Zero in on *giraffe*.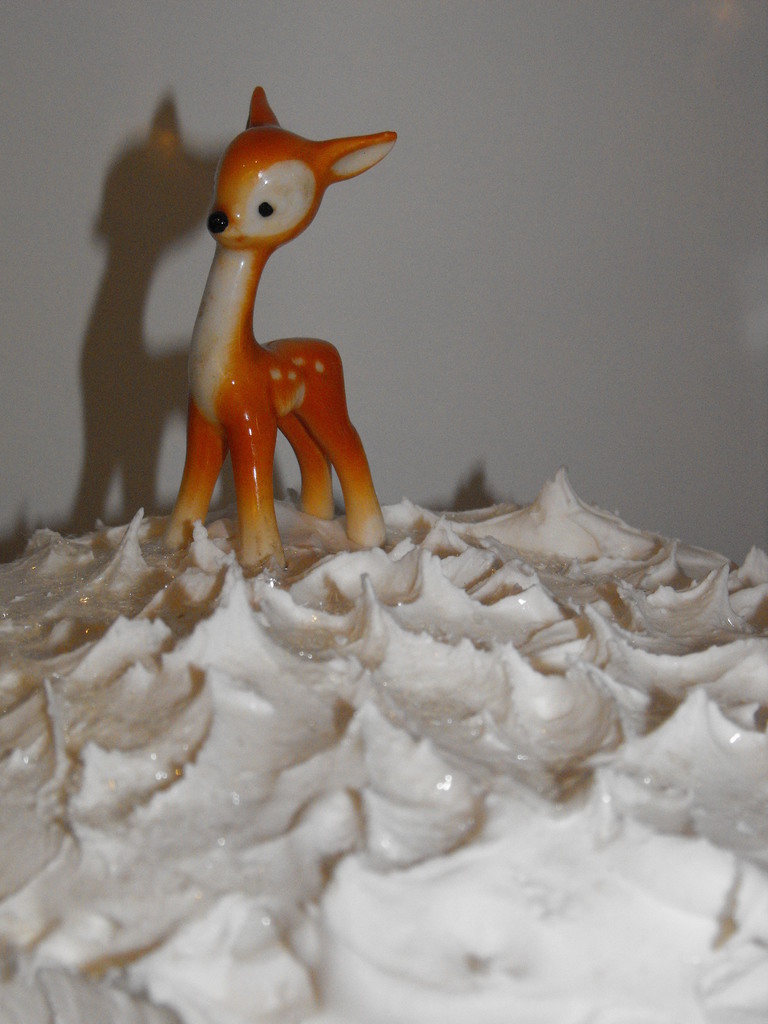
Zeroed in: [161, 87, 397, 568].
